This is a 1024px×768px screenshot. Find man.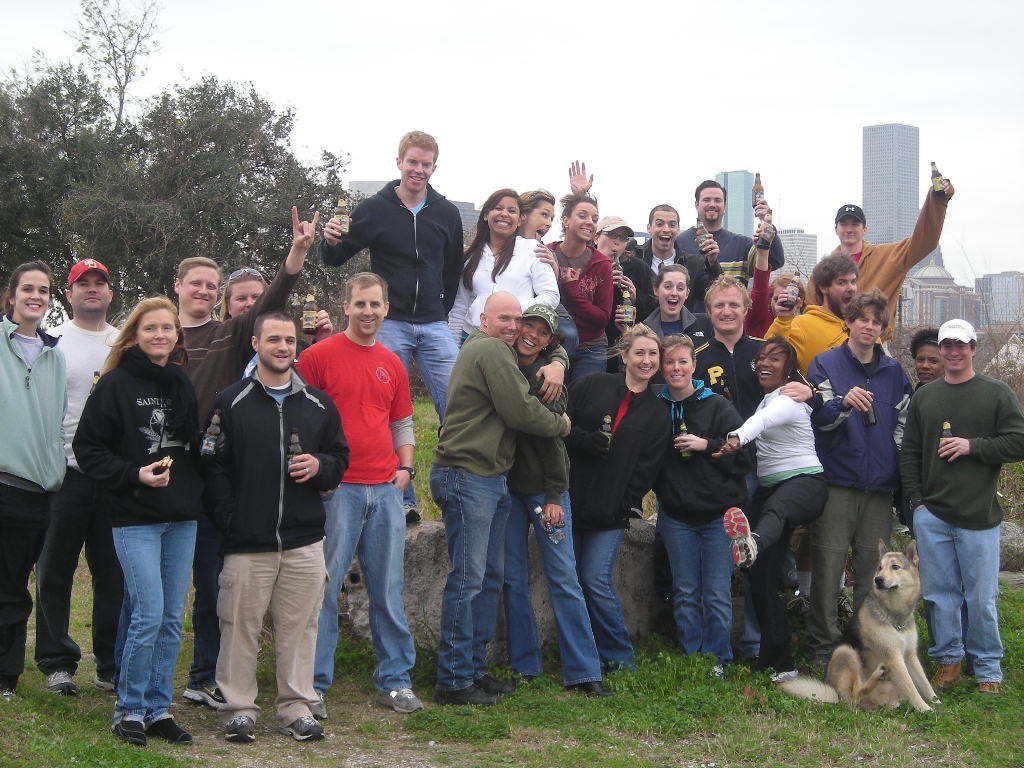
Bounding box: (left=290, top=268, right=422, bottom=715).
